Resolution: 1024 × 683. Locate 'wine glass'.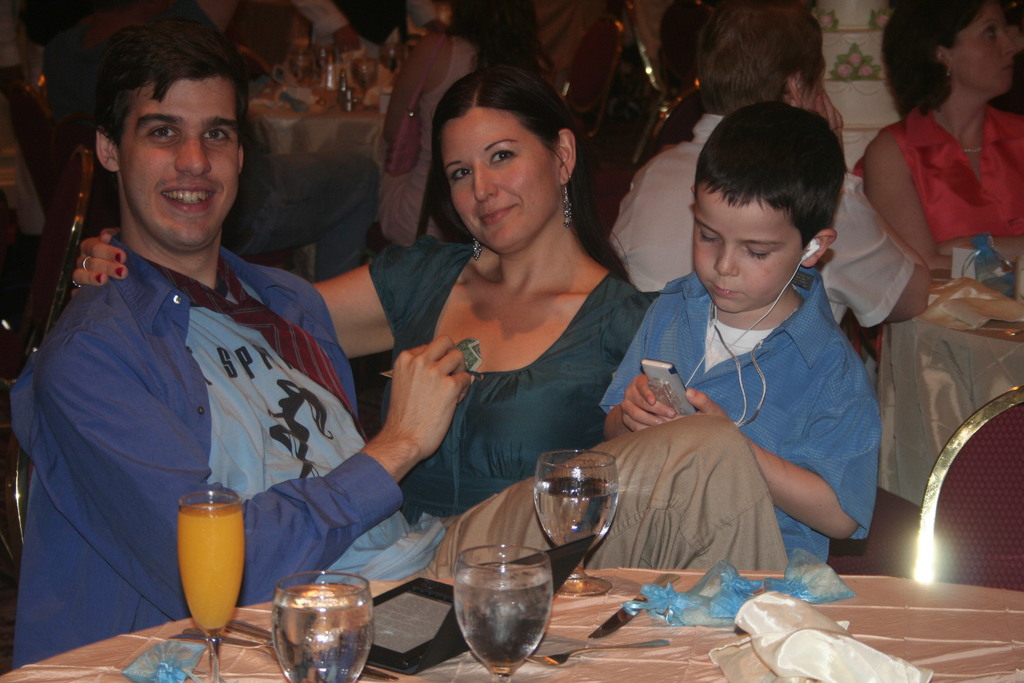
bbox=(378, 41, 406, 63).
